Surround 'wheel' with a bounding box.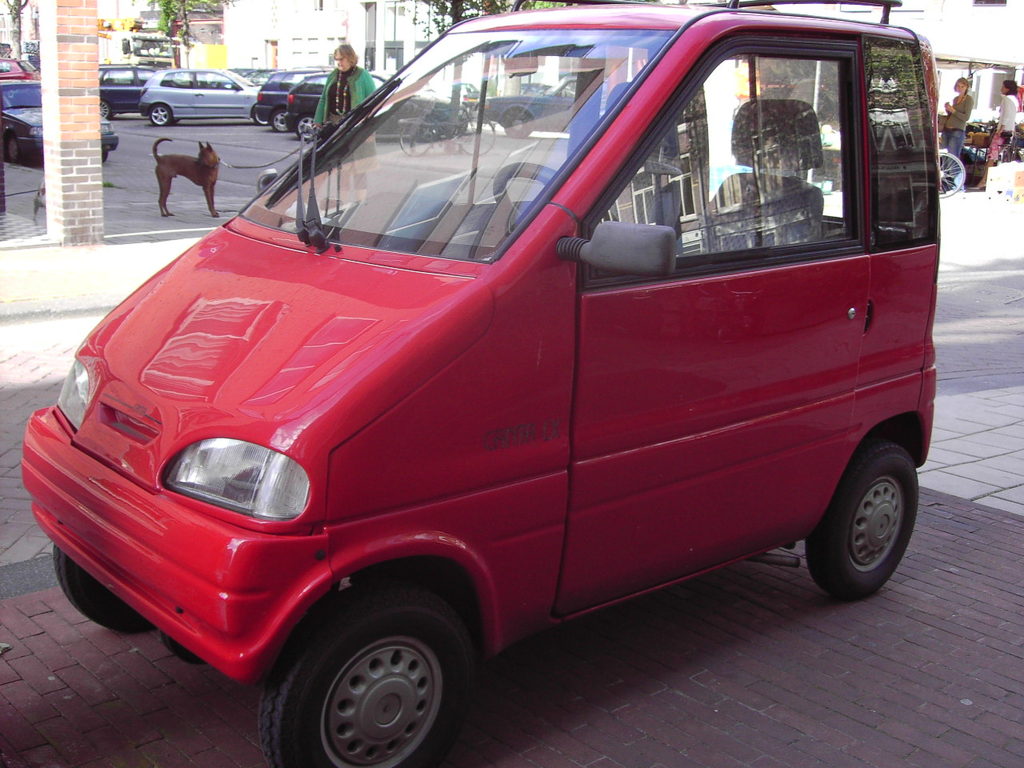
bbox(497, 160, 610, 218).
